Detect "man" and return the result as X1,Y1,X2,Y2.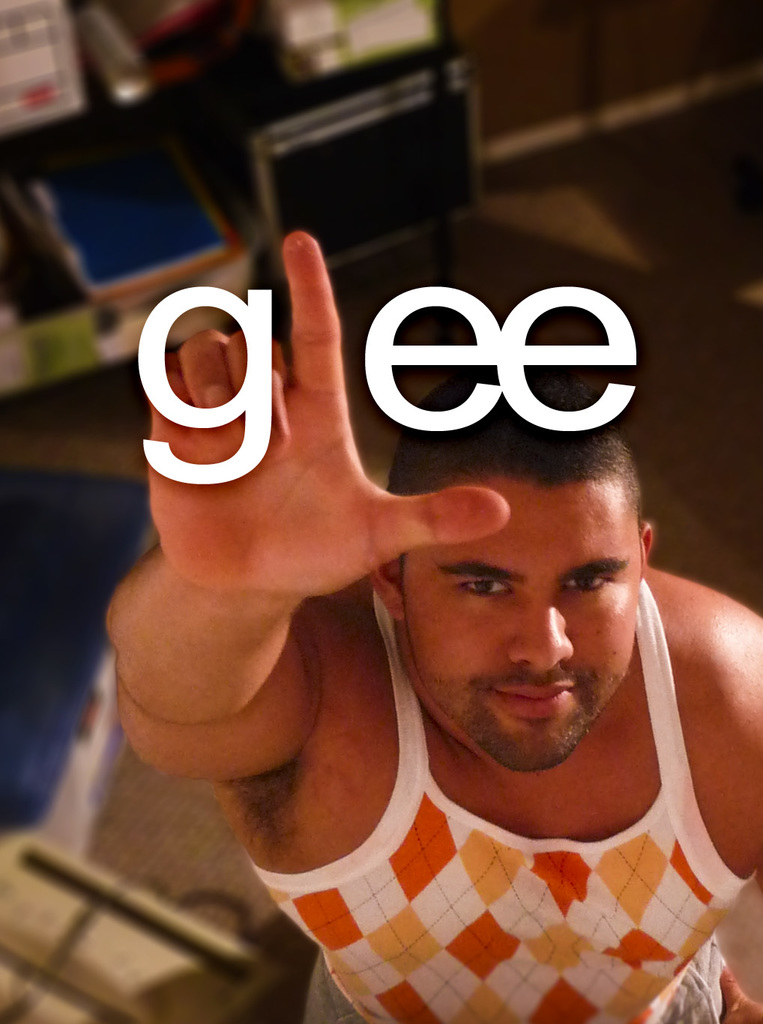
135,223,762,1023.
